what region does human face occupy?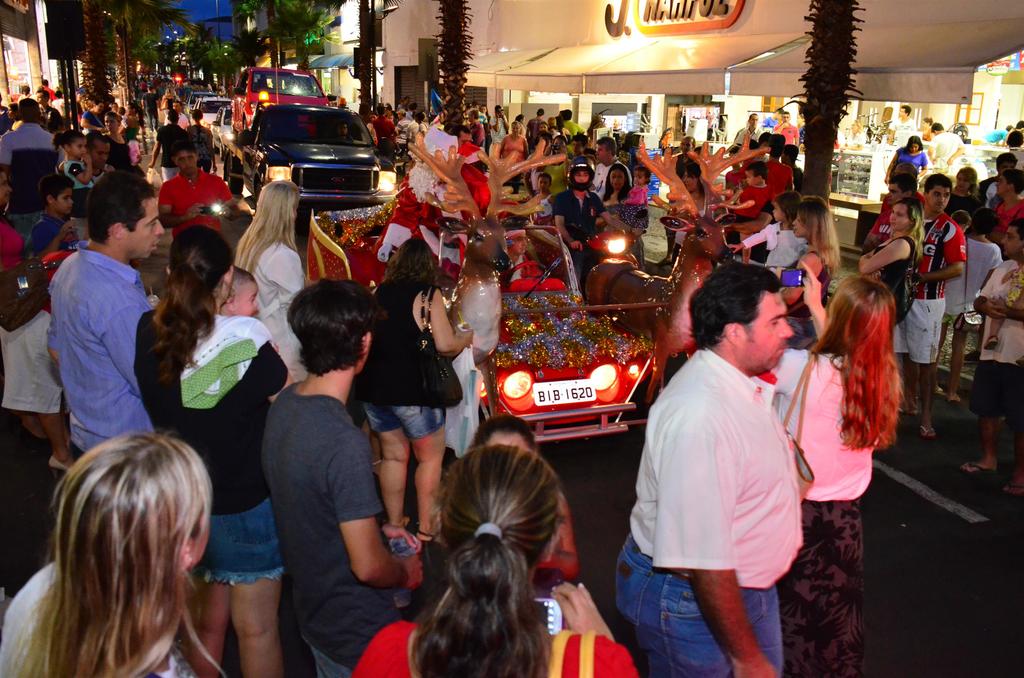
(x1=594, y1=142, x2=611, y2=166).
